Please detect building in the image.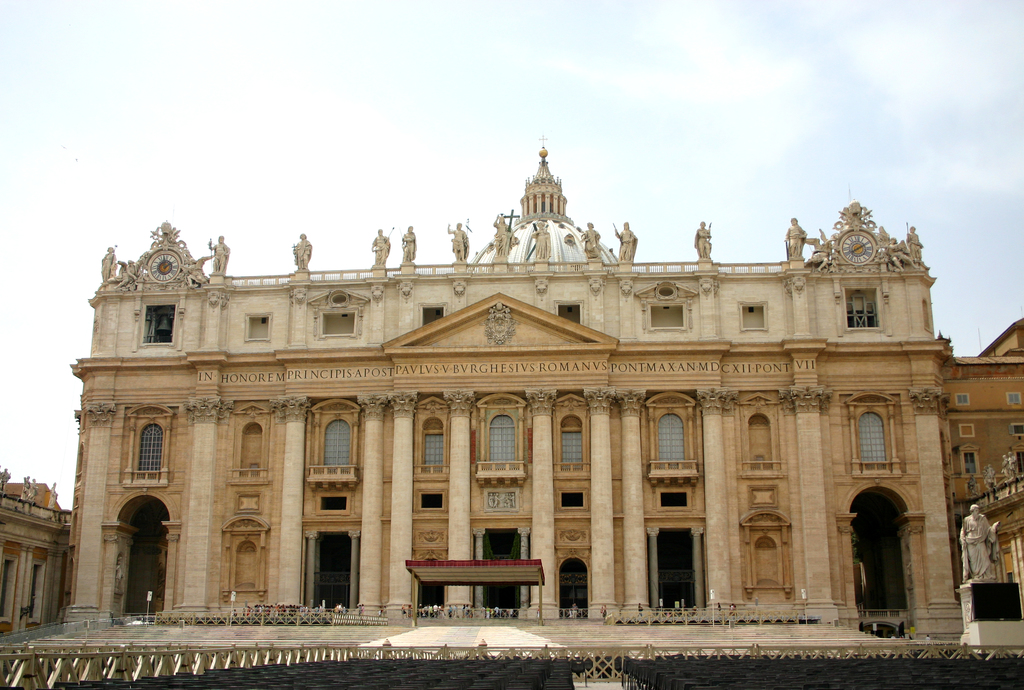
<bbox>946, 318, 1023, 523</bbox>.
